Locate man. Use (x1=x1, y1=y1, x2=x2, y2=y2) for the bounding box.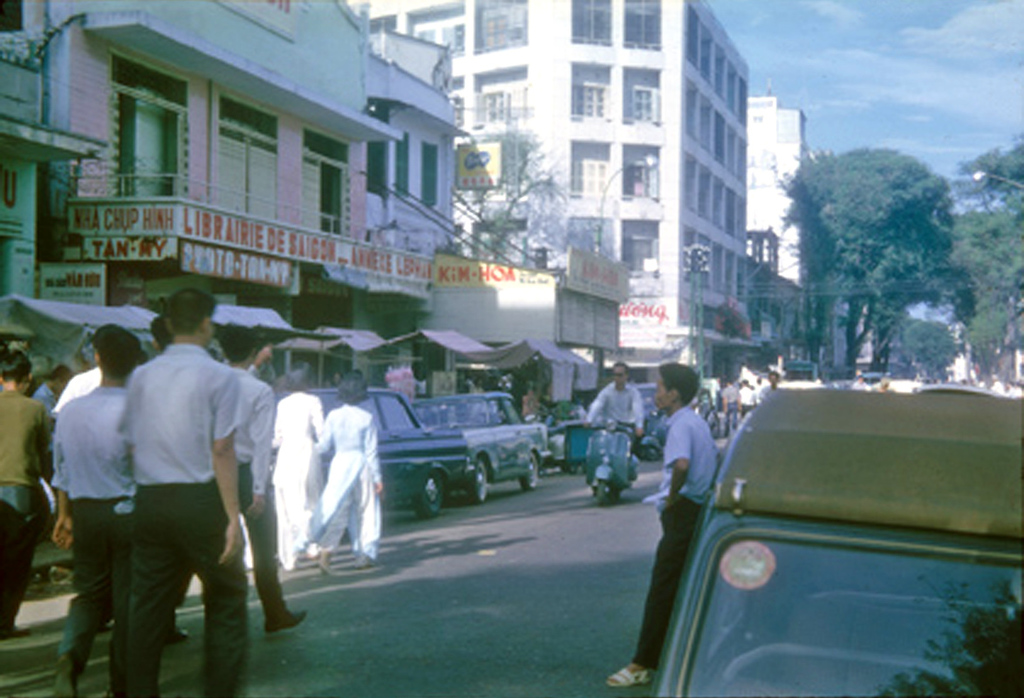
(x1=759, y1=370, x2=782, y2=397).
